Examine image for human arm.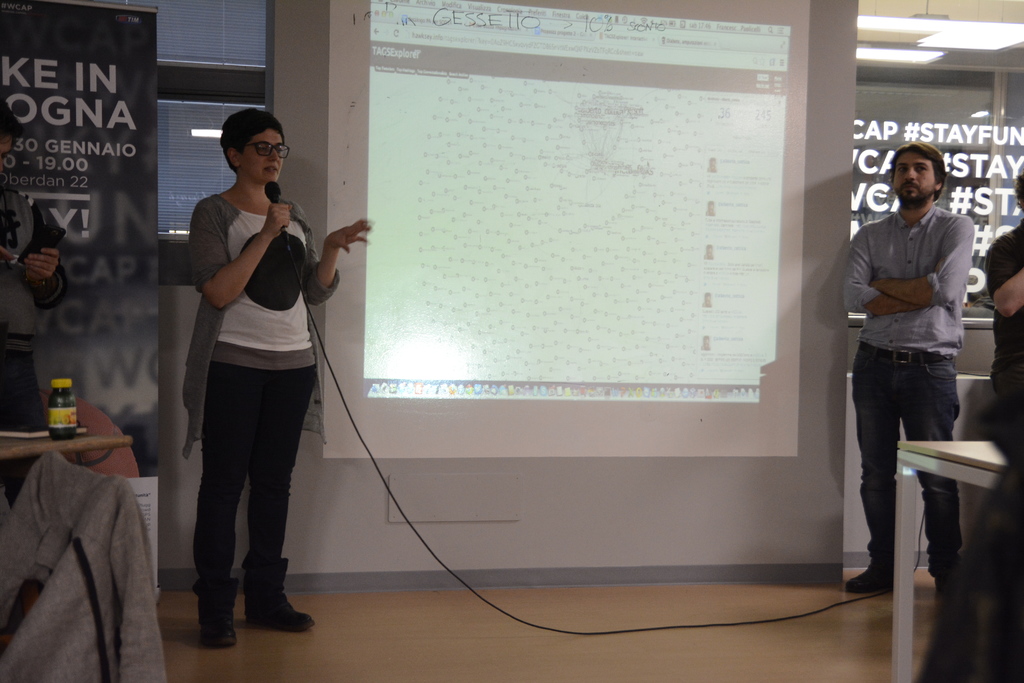
Examination result: {"left": 22, "top": 199, "right": 93, "bottom": 304}.
